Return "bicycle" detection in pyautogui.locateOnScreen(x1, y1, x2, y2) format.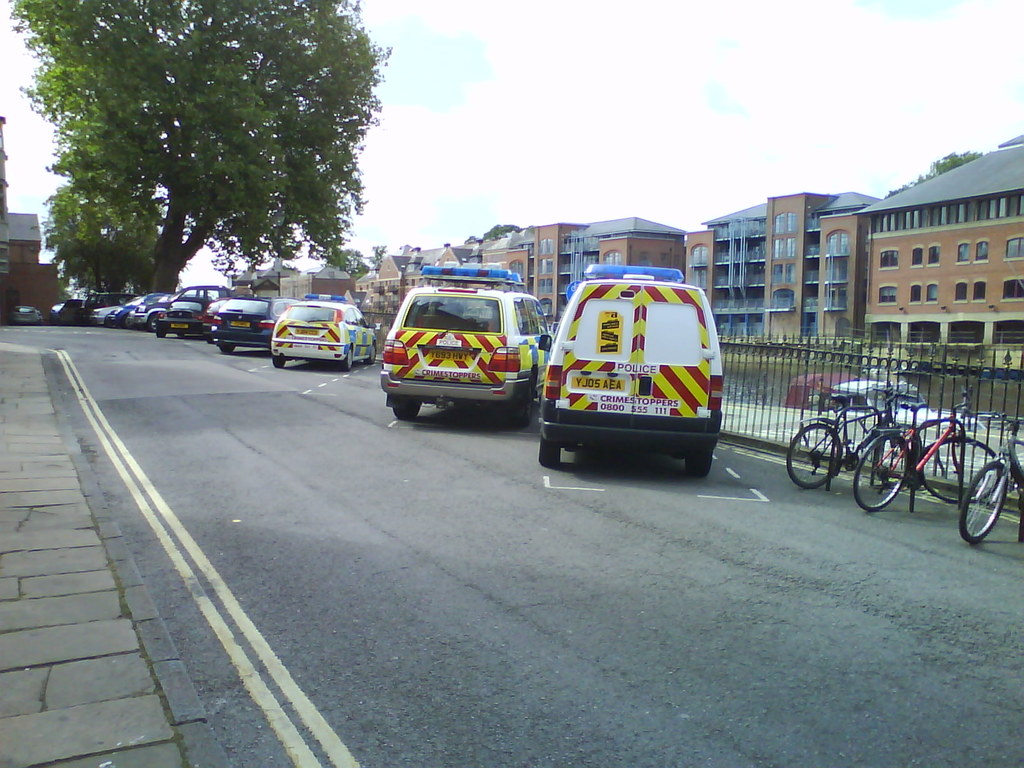
pyautogui.locateOnScreen(956, 408, 1023, 547).
